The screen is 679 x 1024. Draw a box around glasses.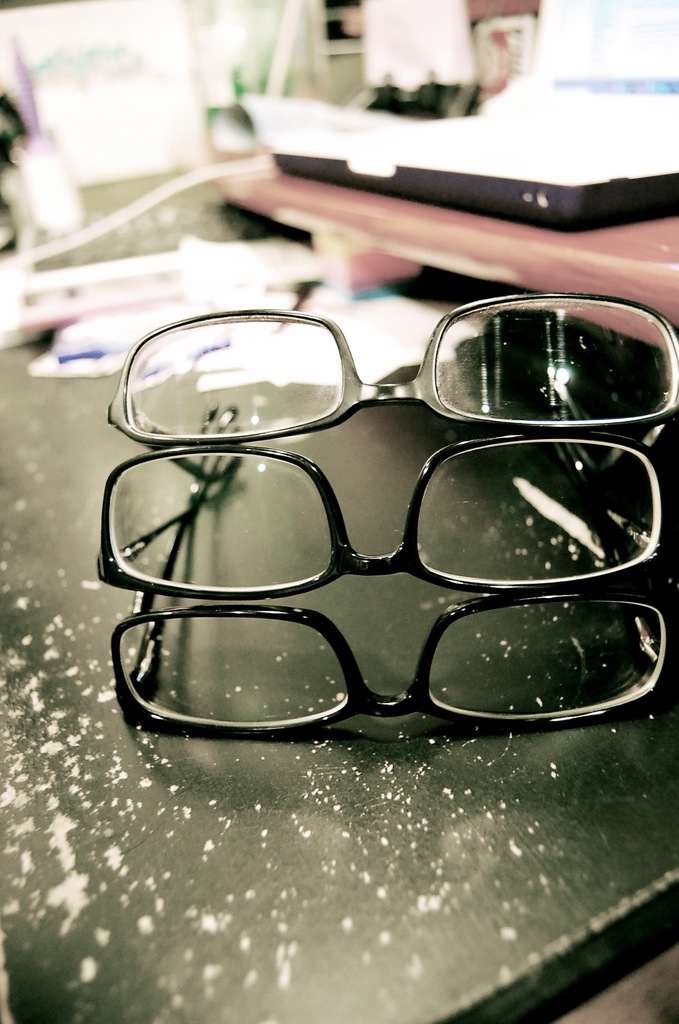
left=104, top=308, right=671, bottom=435.
